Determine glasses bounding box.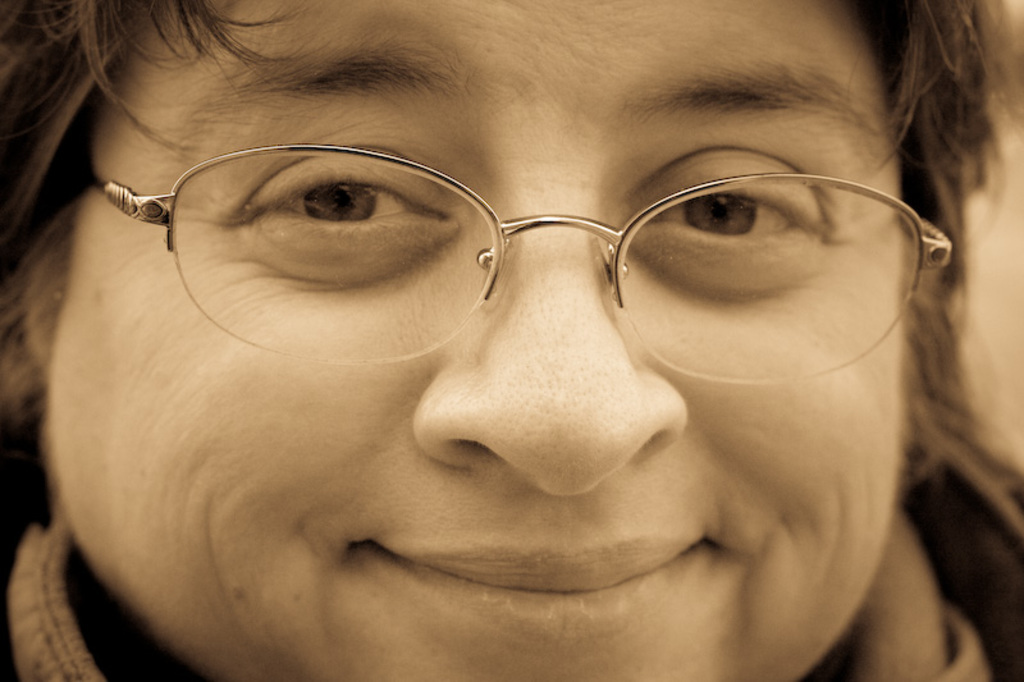
Determined: left=109, top=115, right=931, bottom=345.
